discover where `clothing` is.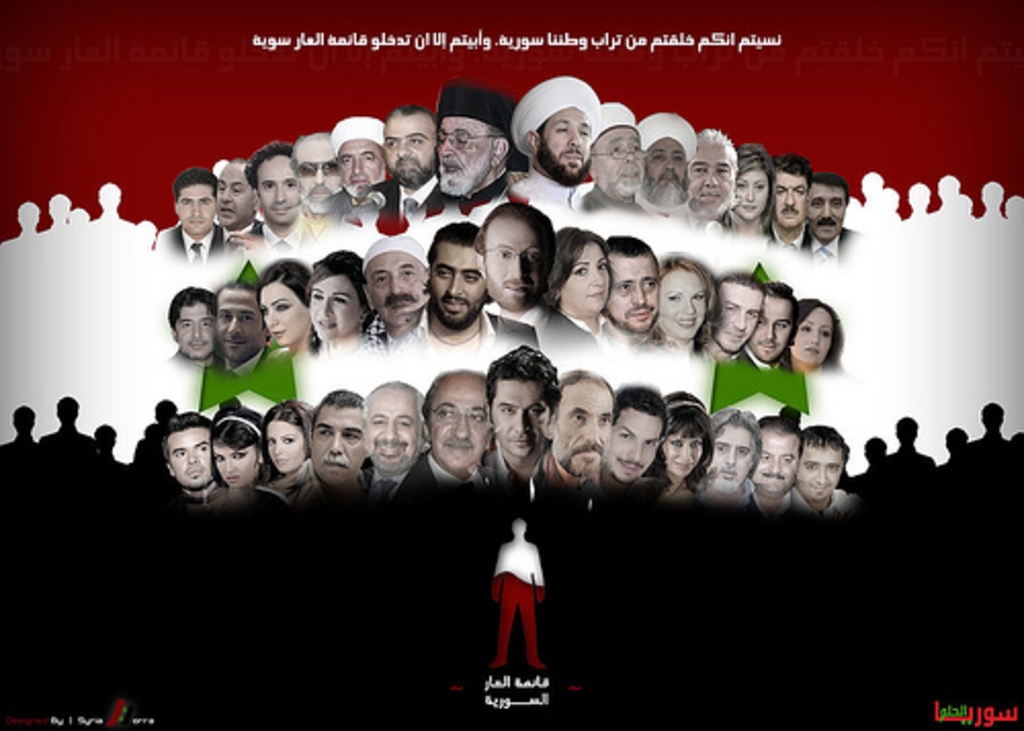
Discovered at x1=154, y1=225, x2=223, y2=260.
